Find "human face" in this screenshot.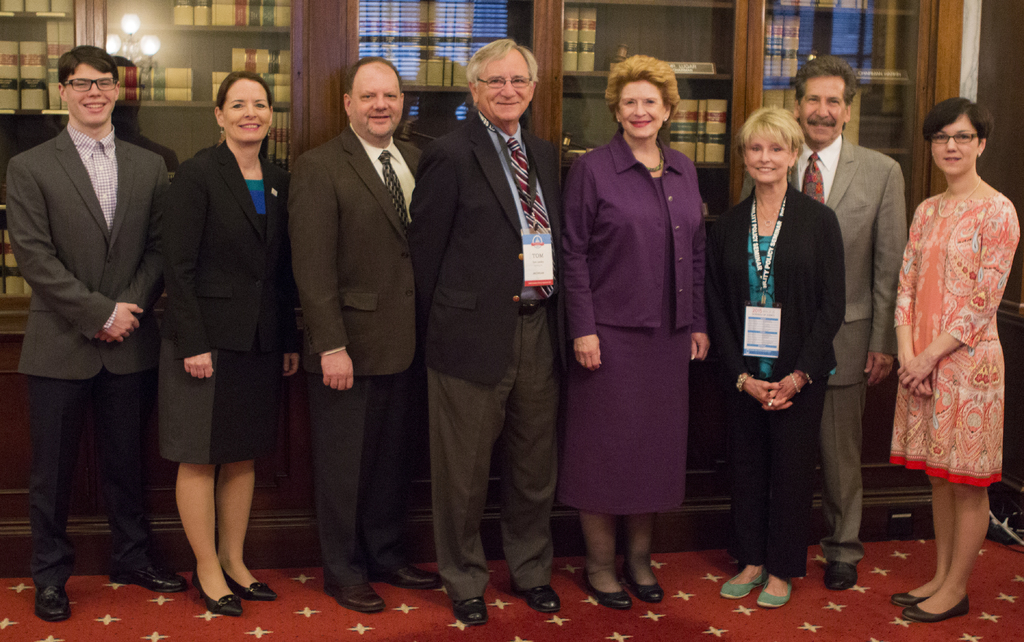
The bounding box for "human face" is <region>740, 132, 796, 178</region>.
